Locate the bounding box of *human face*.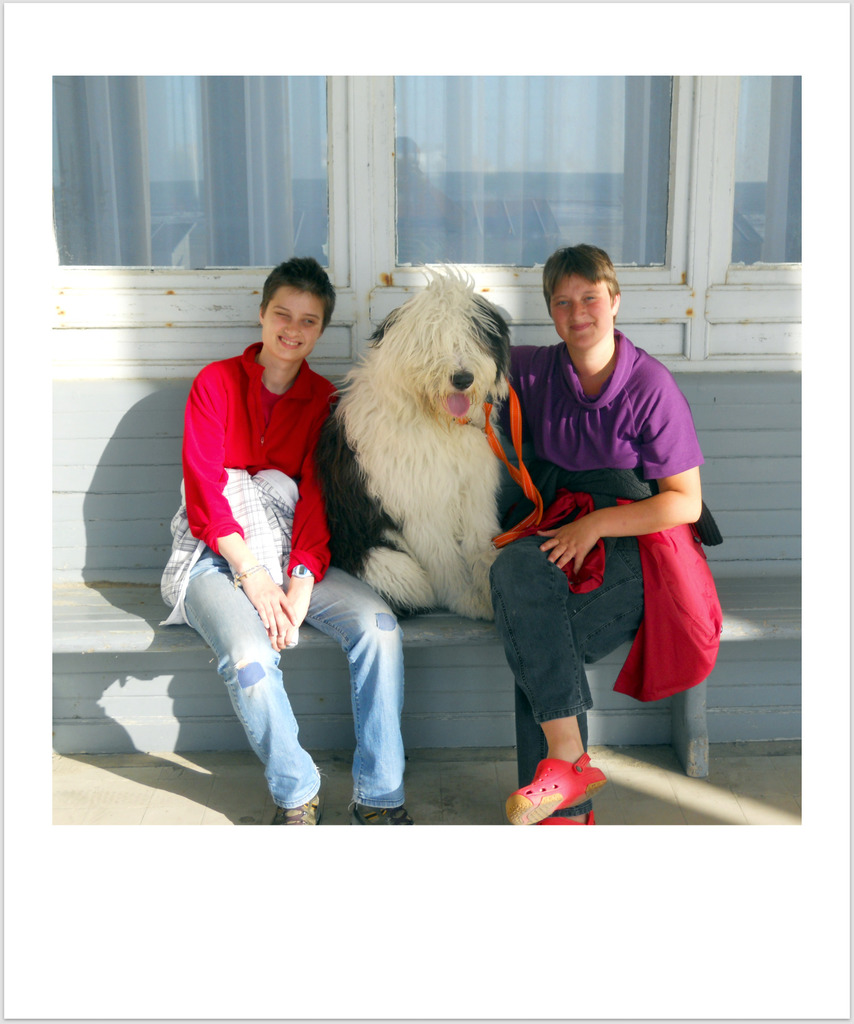
Bounding box: {"x1": 552, "y1": 269, "x2": 605, "y2": 344}.
